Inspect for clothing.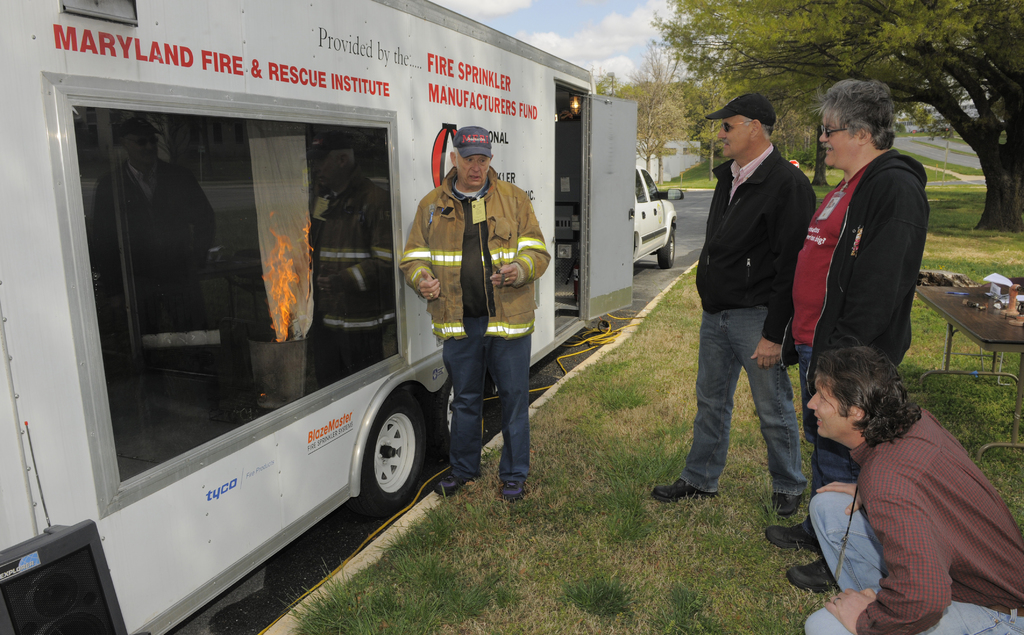
Inspection: bbox(676, 144, 817, 501).
